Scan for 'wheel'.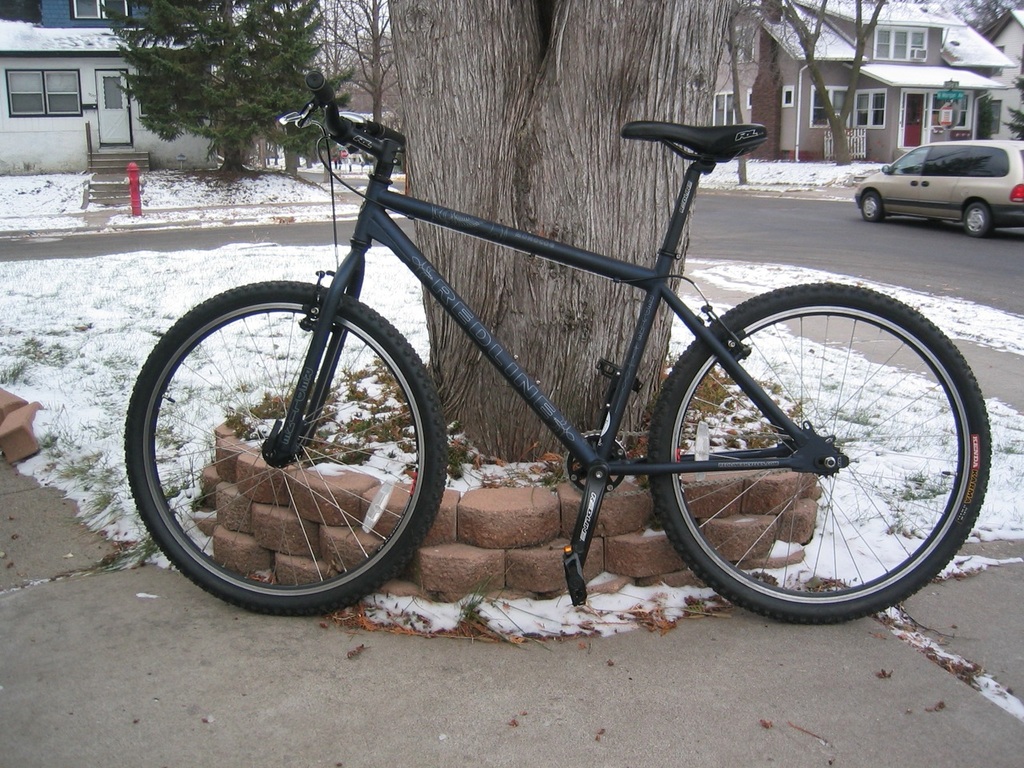
Scan result: 859 193 886 223.
